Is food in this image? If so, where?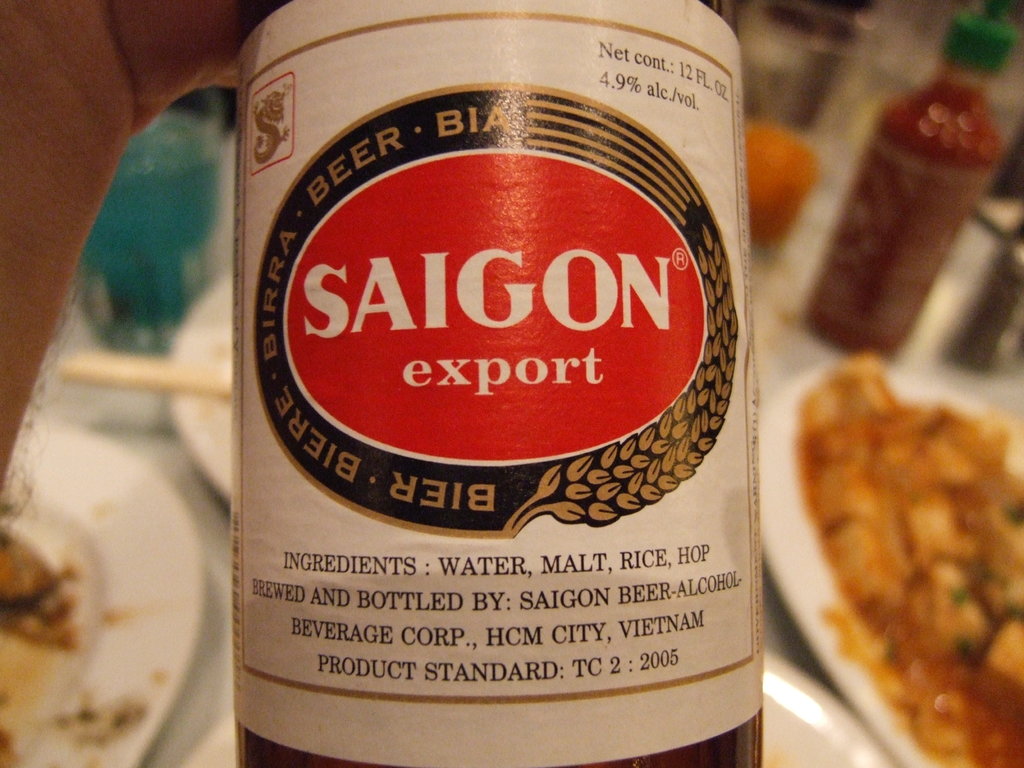
Yes, at l=749, t=120, r=821, b=252.
